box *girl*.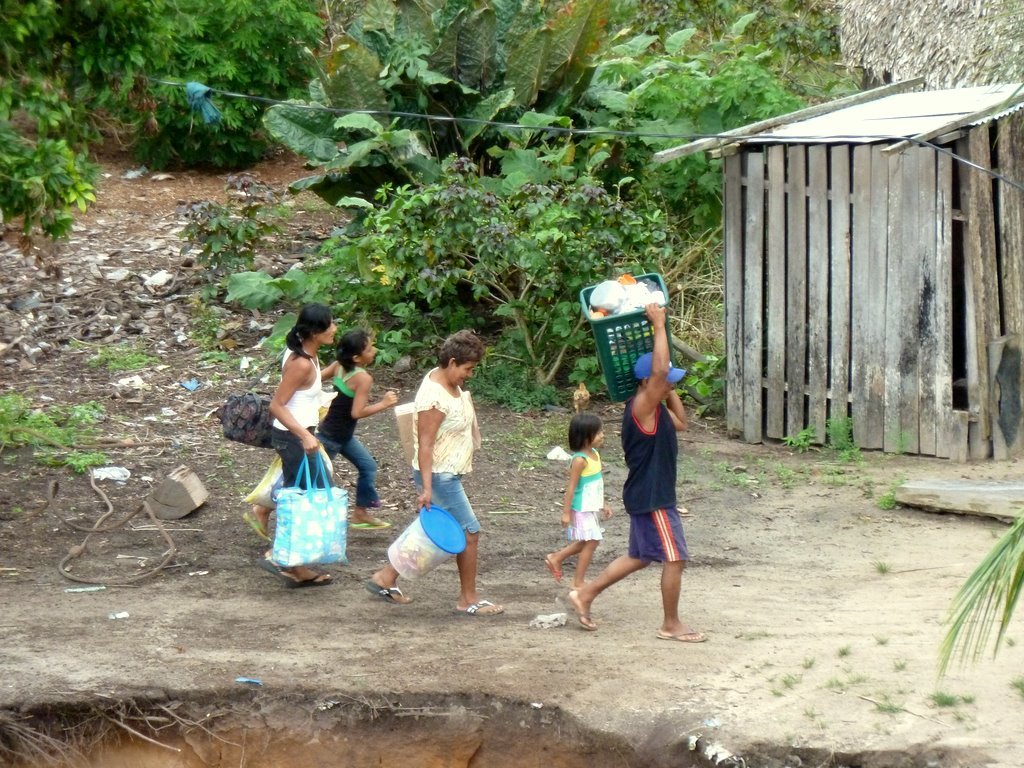
<bbox>543, 411, 611, 608</bbox>.
